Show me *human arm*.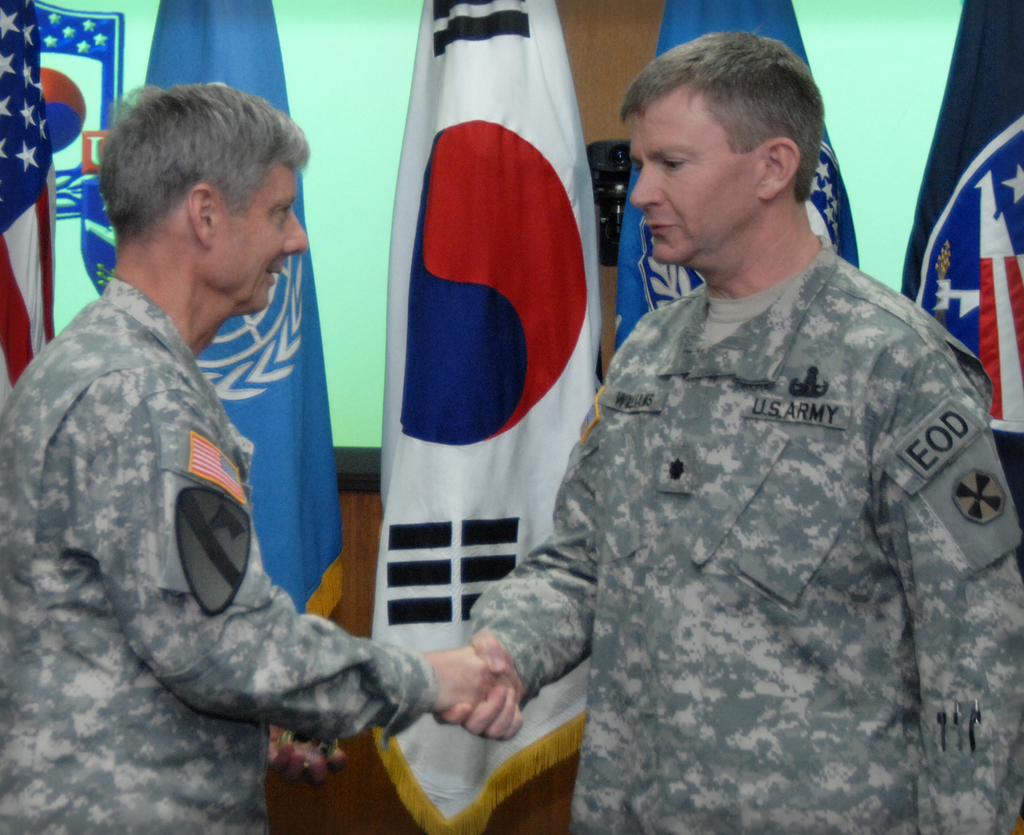
*human arm* is here: bbox(85, 412, 459, 788).
